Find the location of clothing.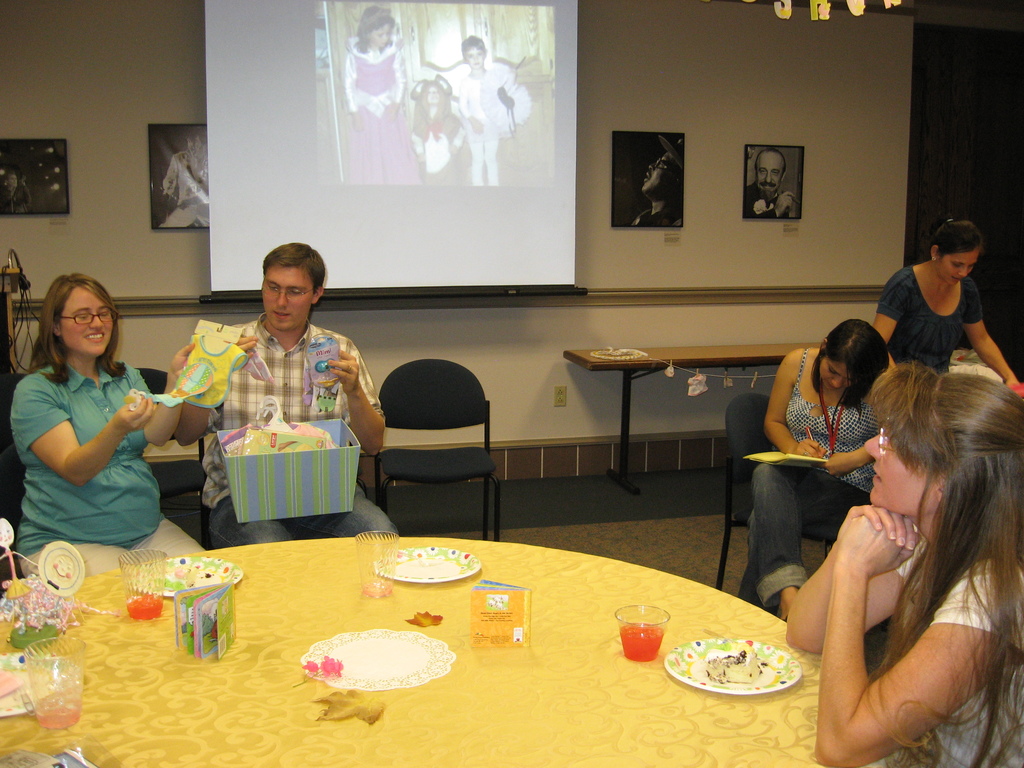
Location: locate(180, 297, 360, 533).
